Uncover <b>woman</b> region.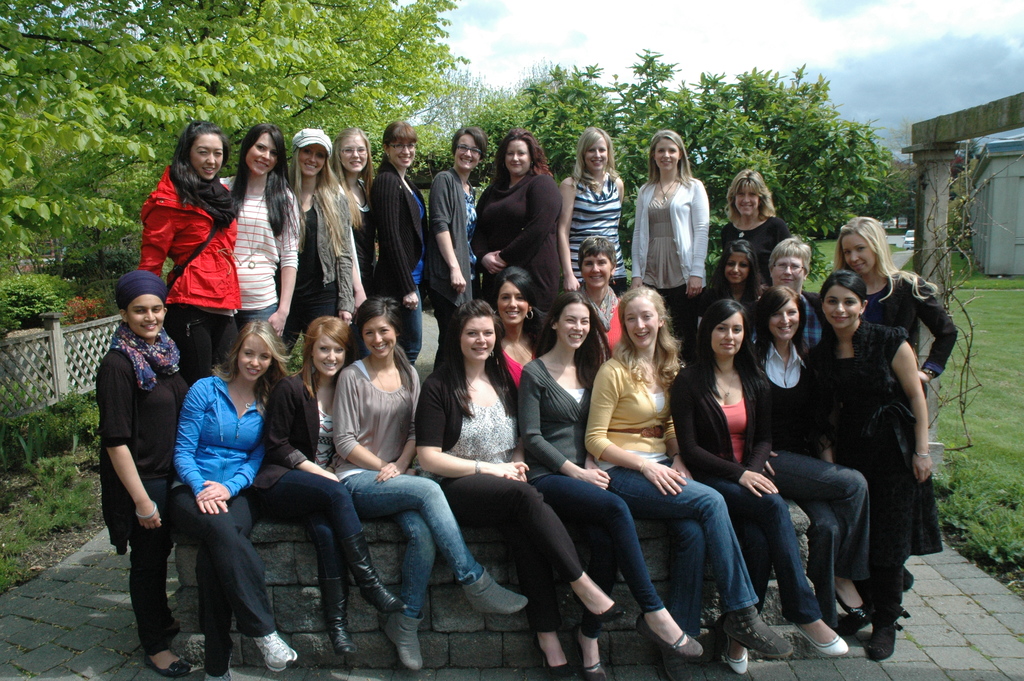
Uncovered: bbox=(556, 119, 646, 302).
